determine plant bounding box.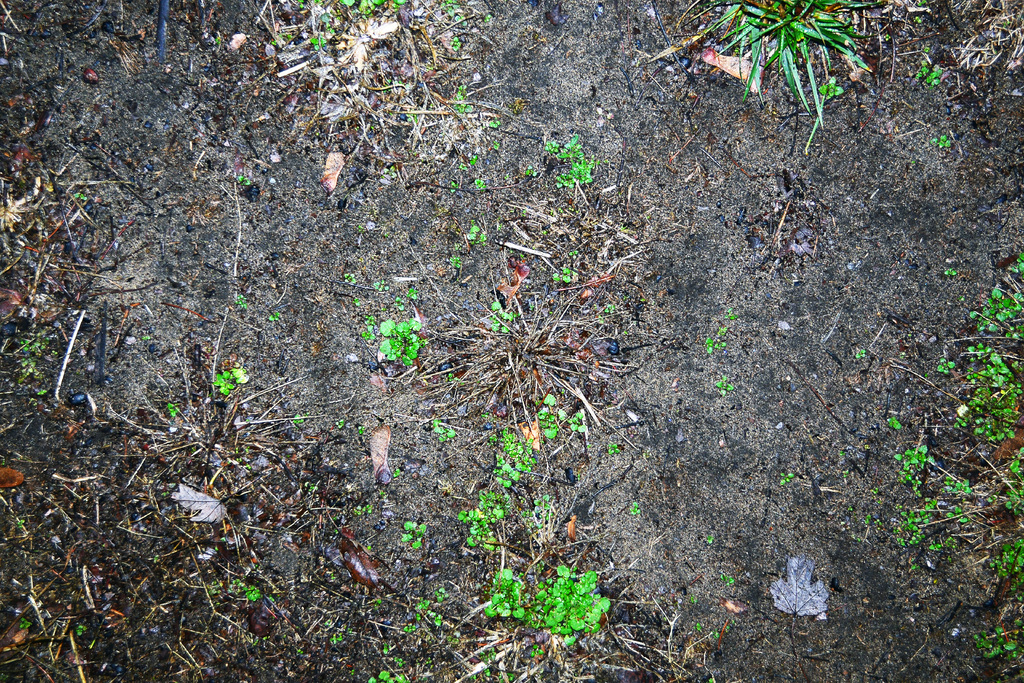
Determined: select_region(452, 82, 474, 116).
